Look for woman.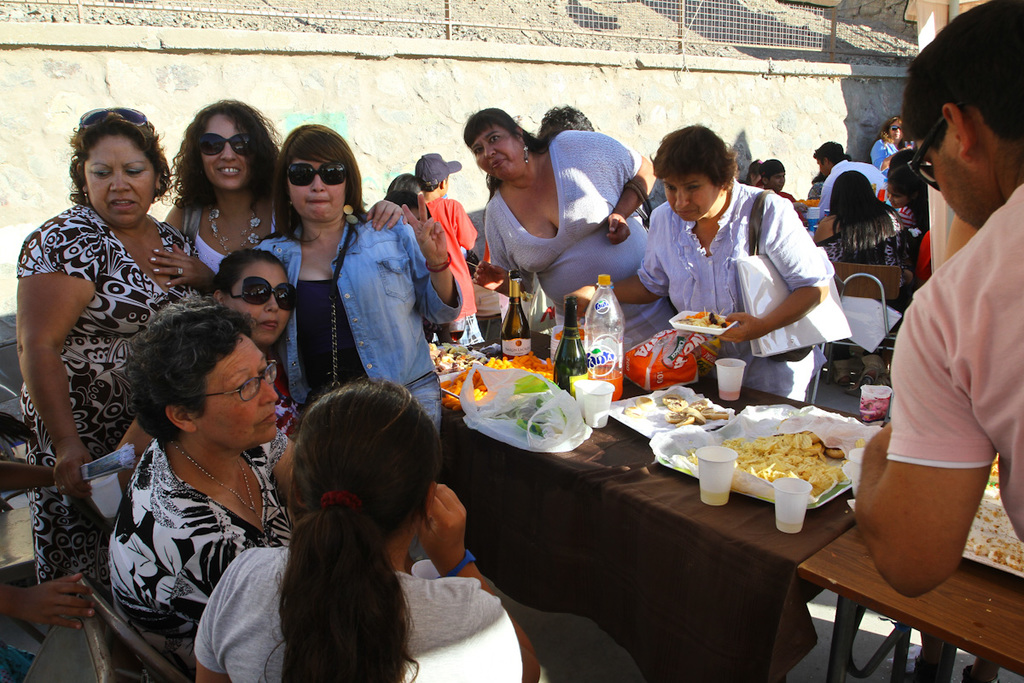
Found: [148, 100, 276, 302].
